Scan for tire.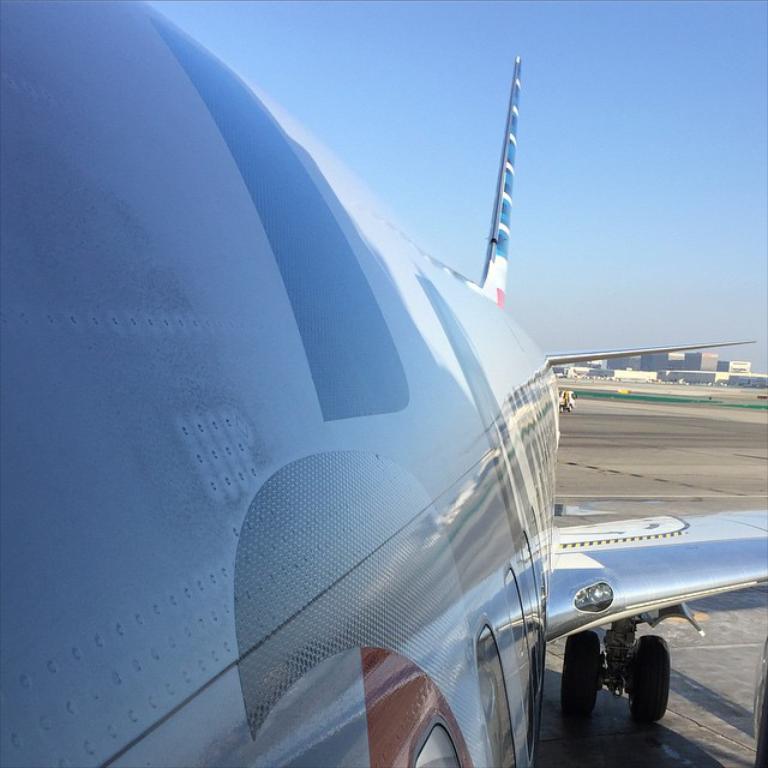
Scan result: region(562, 626, 600, 713).
